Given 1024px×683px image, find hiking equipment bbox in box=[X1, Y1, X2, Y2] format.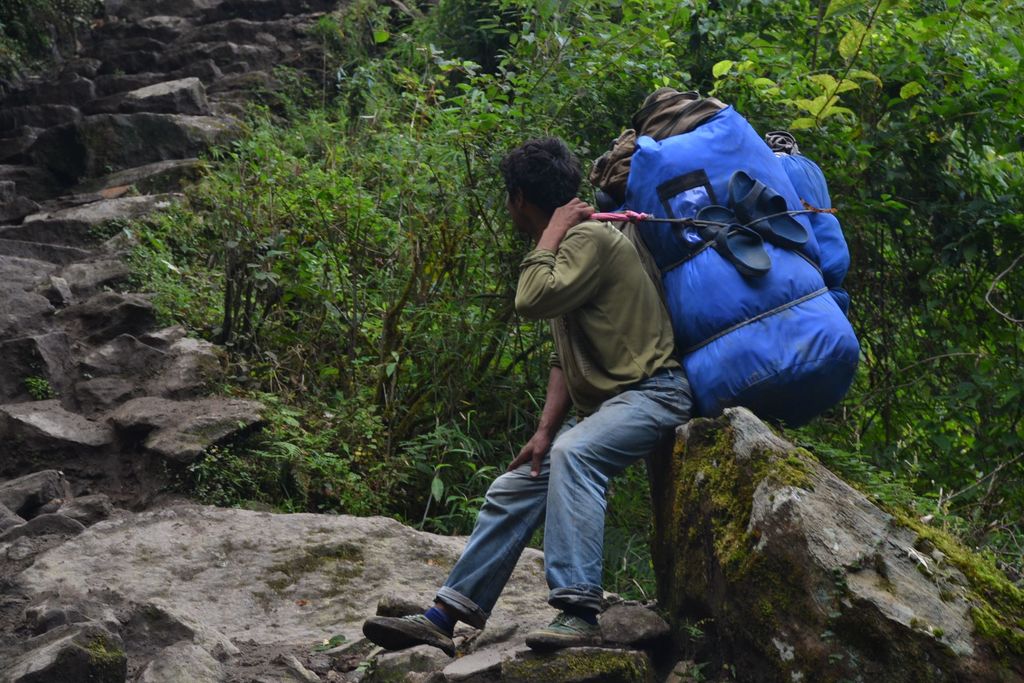
box=[504, 69, 878, 445].
